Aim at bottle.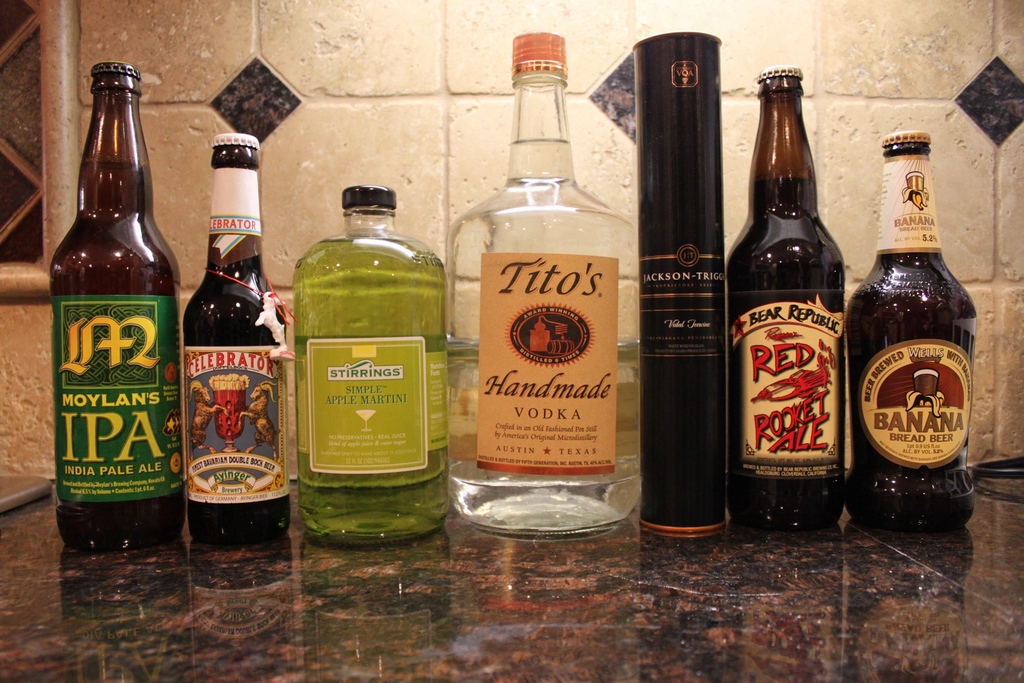
Aimed at locate(182, 134, 287, 547).
